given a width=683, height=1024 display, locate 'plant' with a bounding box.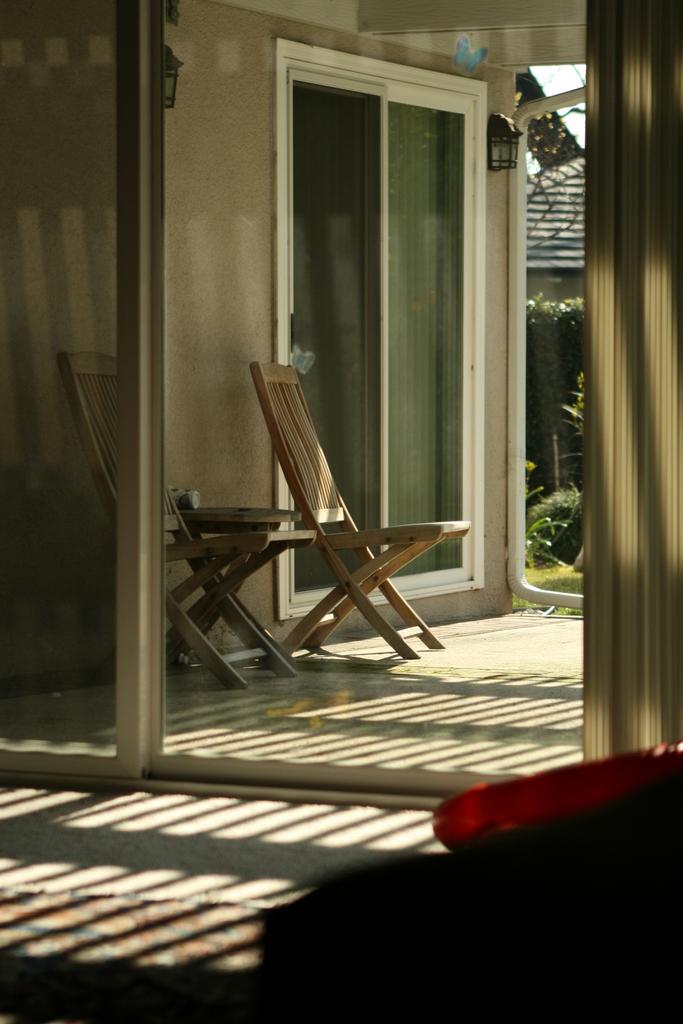
Located: rect(502, 582, 586, 618).
